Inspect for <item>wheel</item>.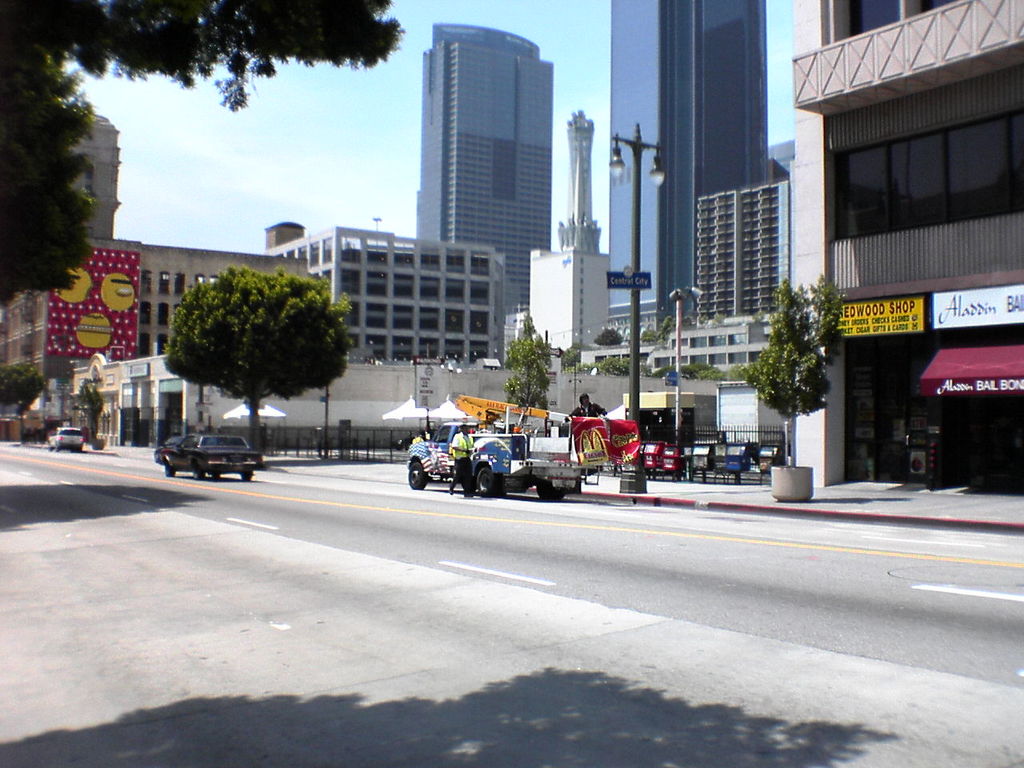
Inspection: (166,462,171,478).
